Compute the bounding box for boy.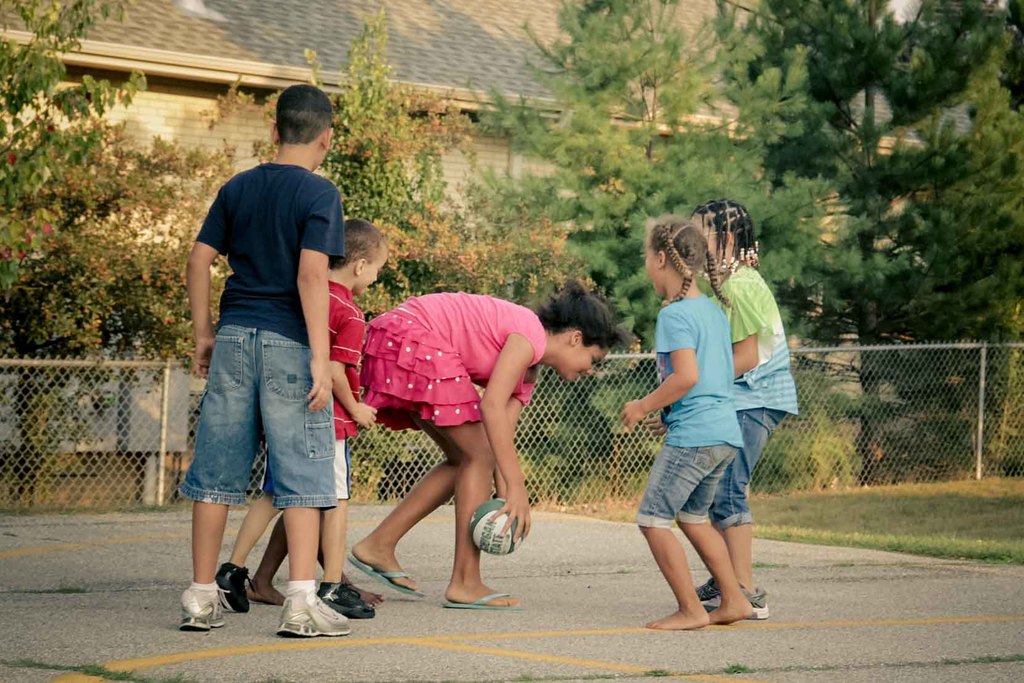
{"left": 215, "top": 216, "right": 374, "bottom": 625}.
